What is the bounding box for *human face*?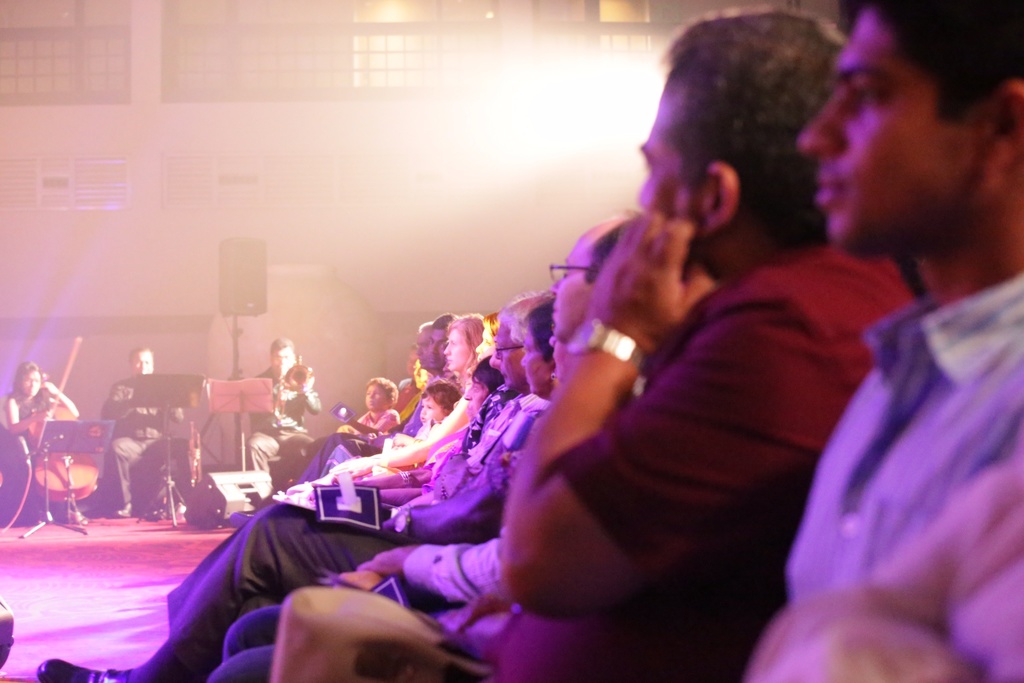
<box>635,69,685,217</box>.
